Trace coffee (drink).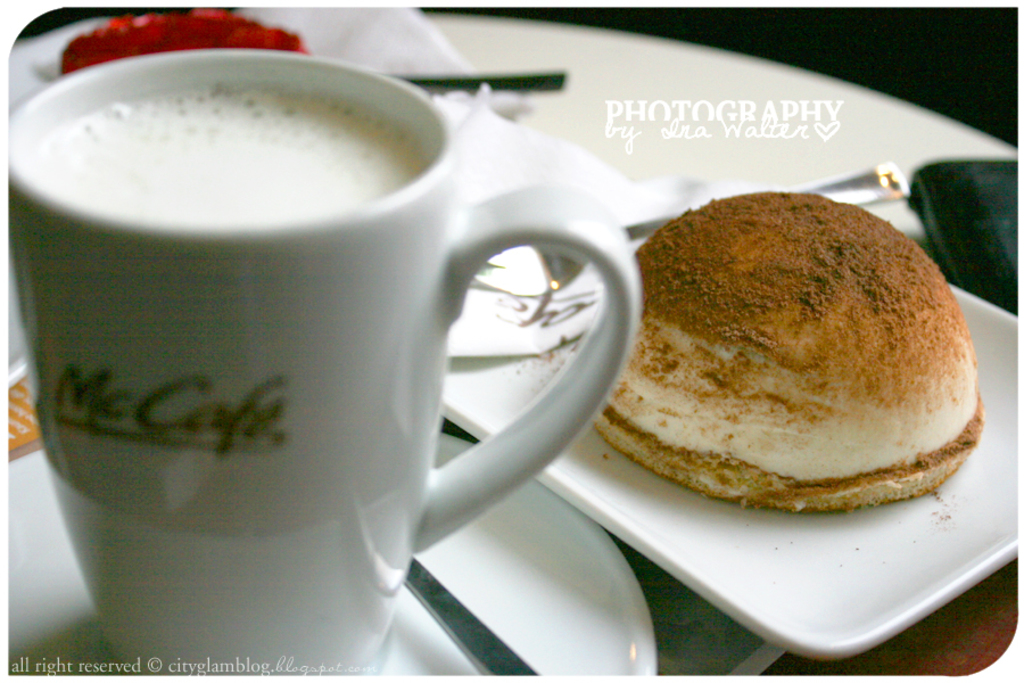
Traced to (x1=19, y1=85, x2=421, y2=222).
